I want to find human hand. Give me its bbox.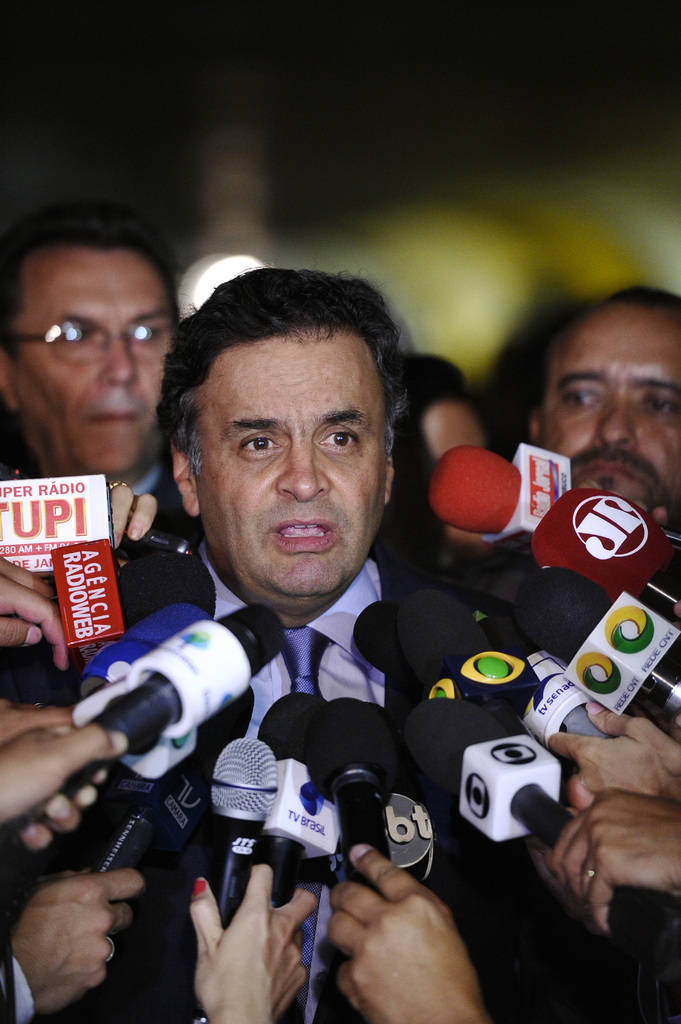
0:552:70:673.
